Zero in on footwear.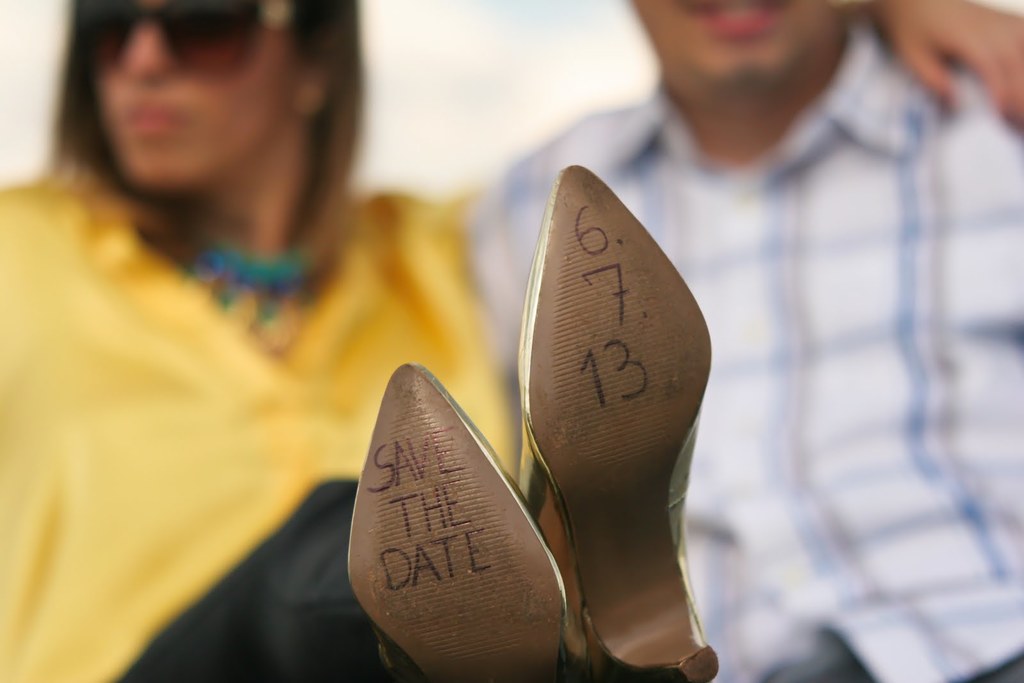
Zeroed in: left=347, top=360, right=593, bottom=682.
